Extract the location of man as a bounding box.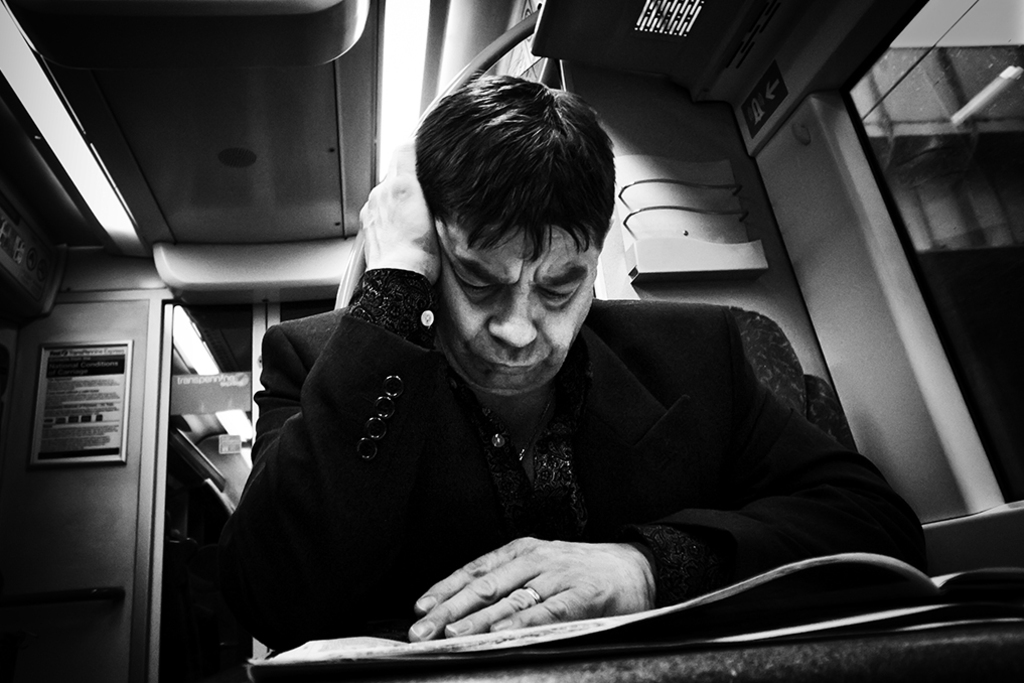
BBox(240, 126, 850, 666).
